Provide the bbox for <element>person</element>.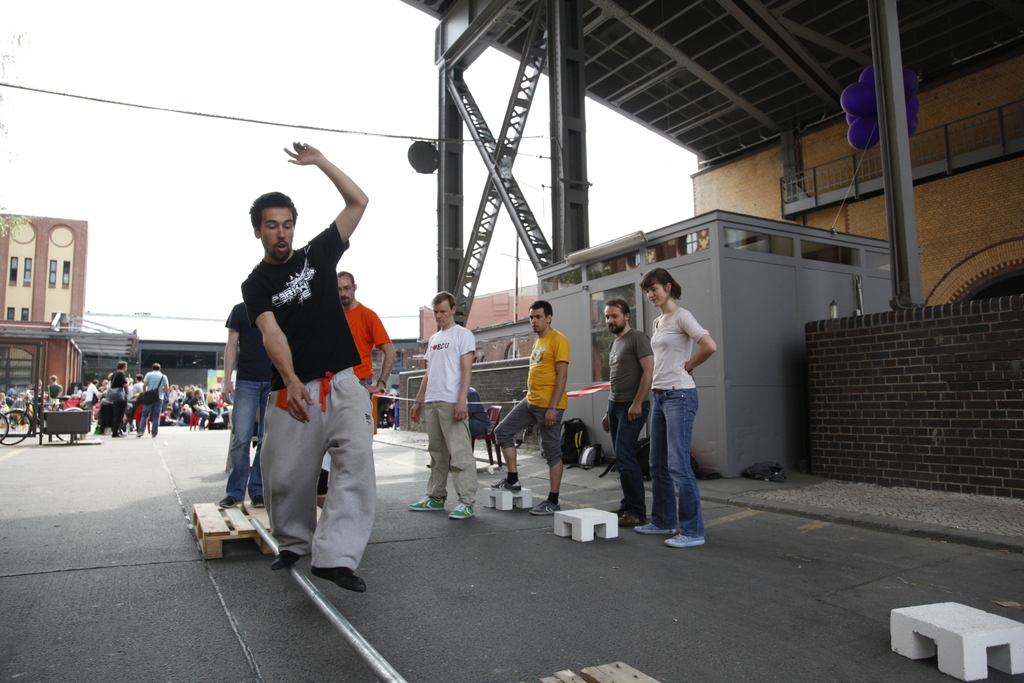
select_region(407, 292, 477, 519).
